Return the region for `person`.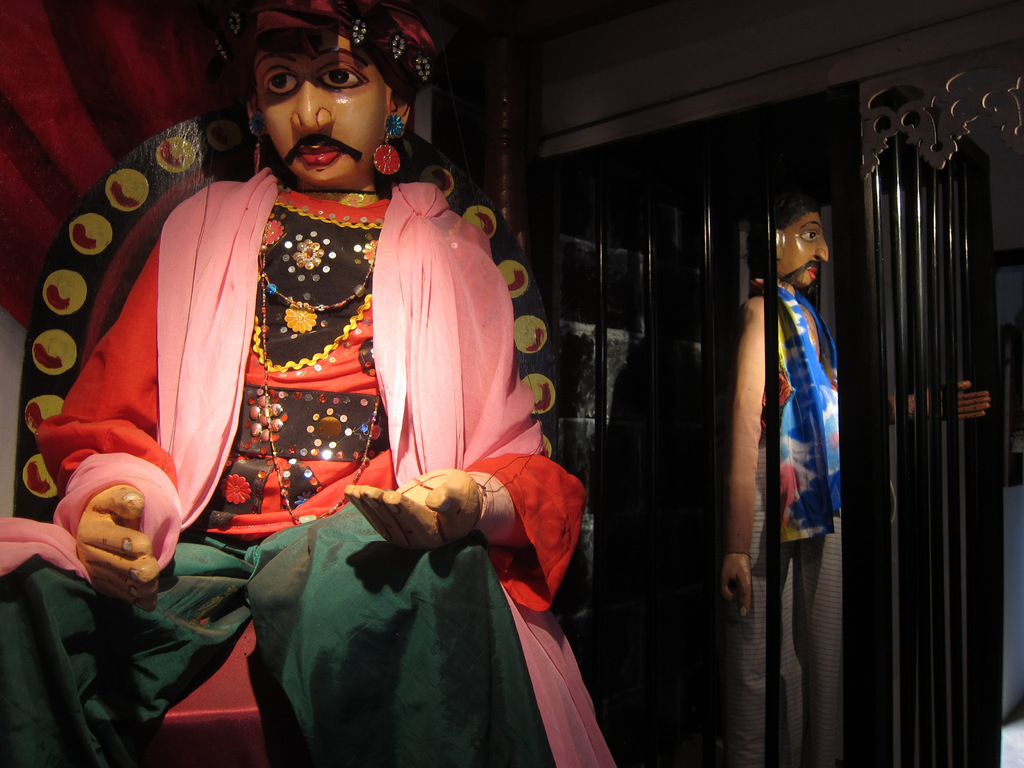
<box>93,17,570,735</box>.
